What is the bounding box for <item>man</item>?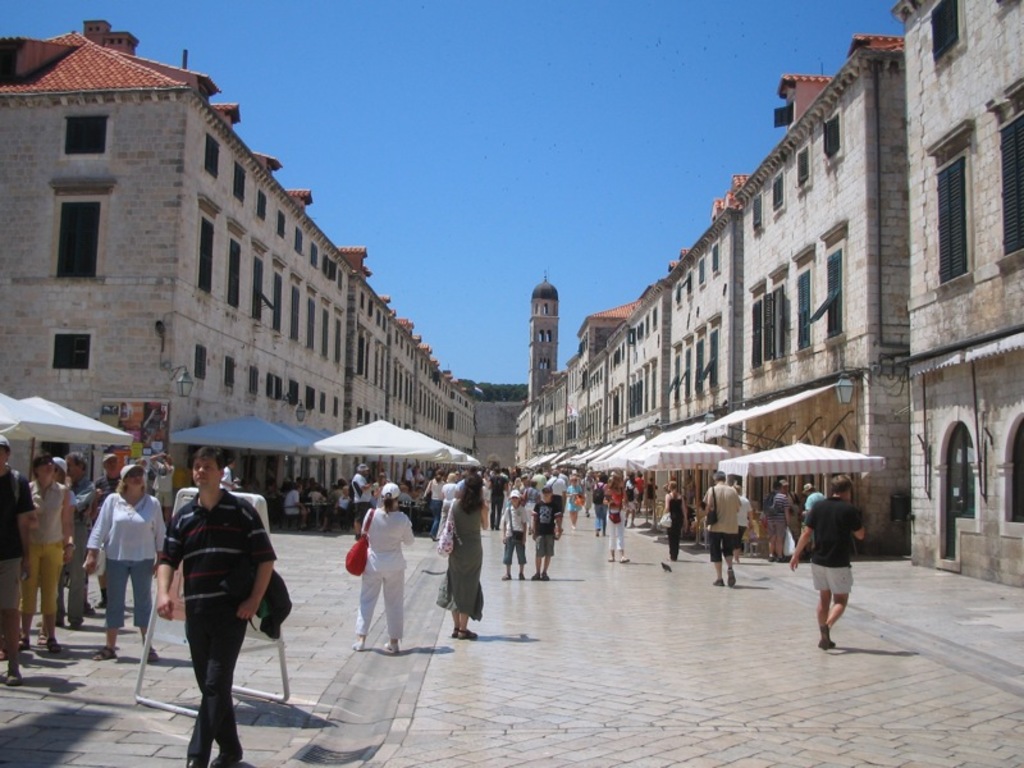
[x1=490, y1=467, x2=509, y2=538].
